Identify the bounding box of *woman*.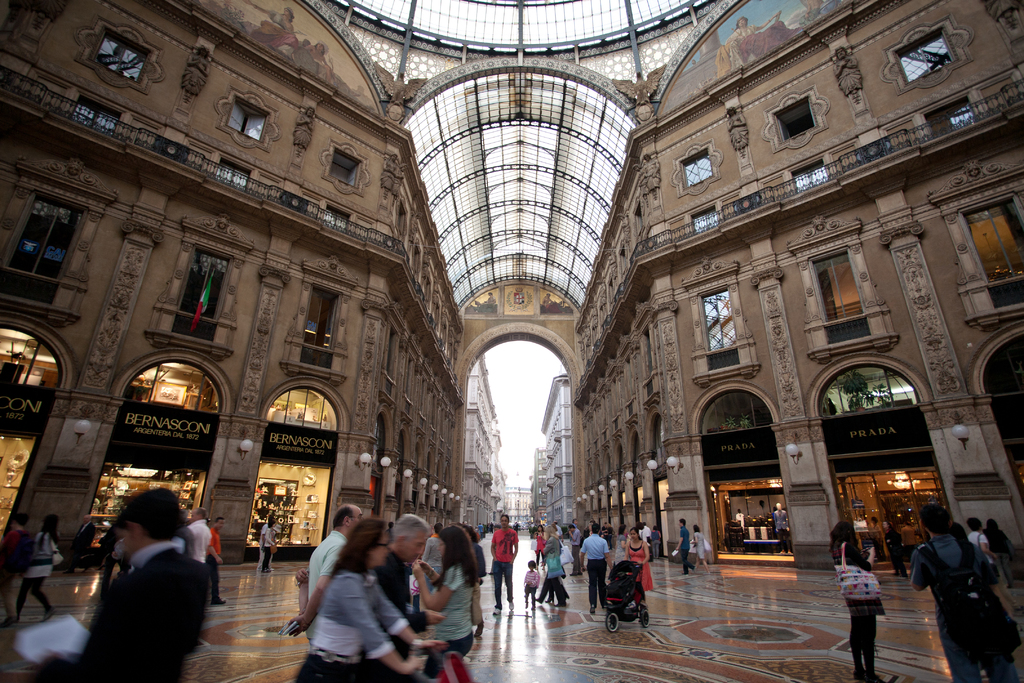
bbox(540, 526, 569, 608).
